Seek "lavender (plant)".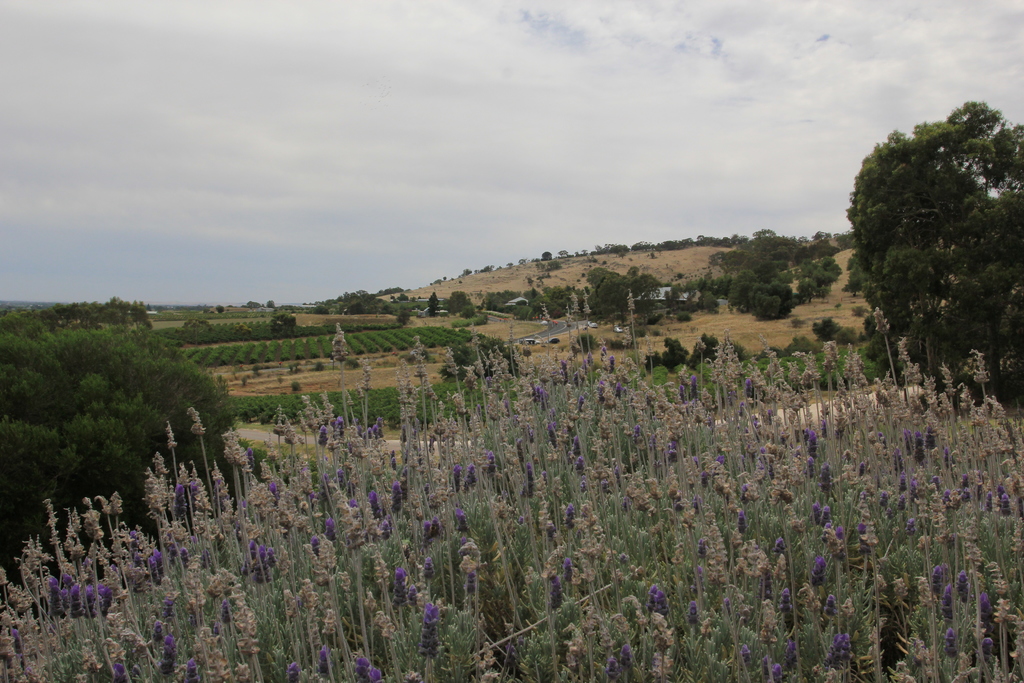
(977, 589, 991, 611).
